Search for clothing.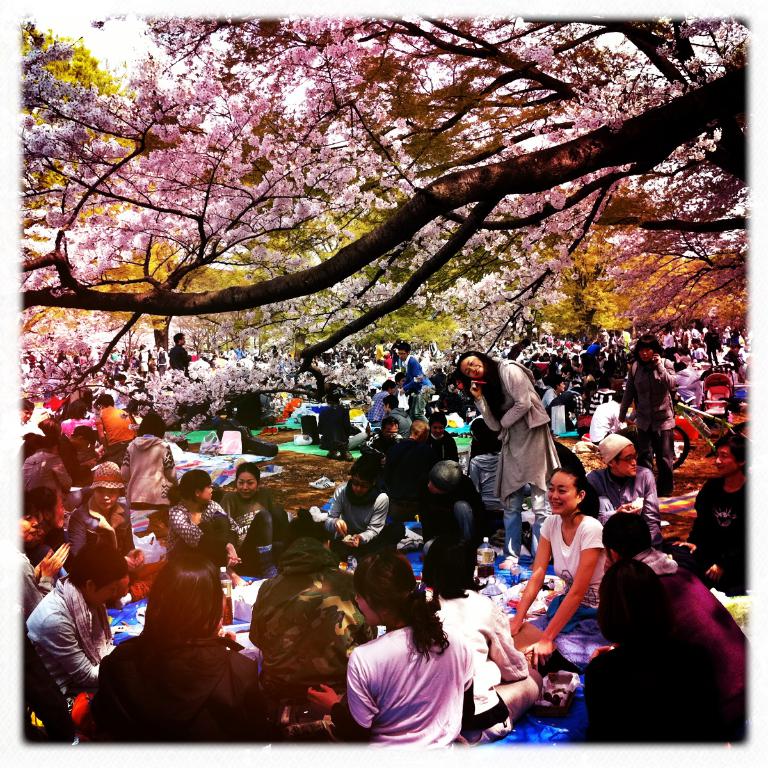
Found at detection(526, 502, 601, 664).
